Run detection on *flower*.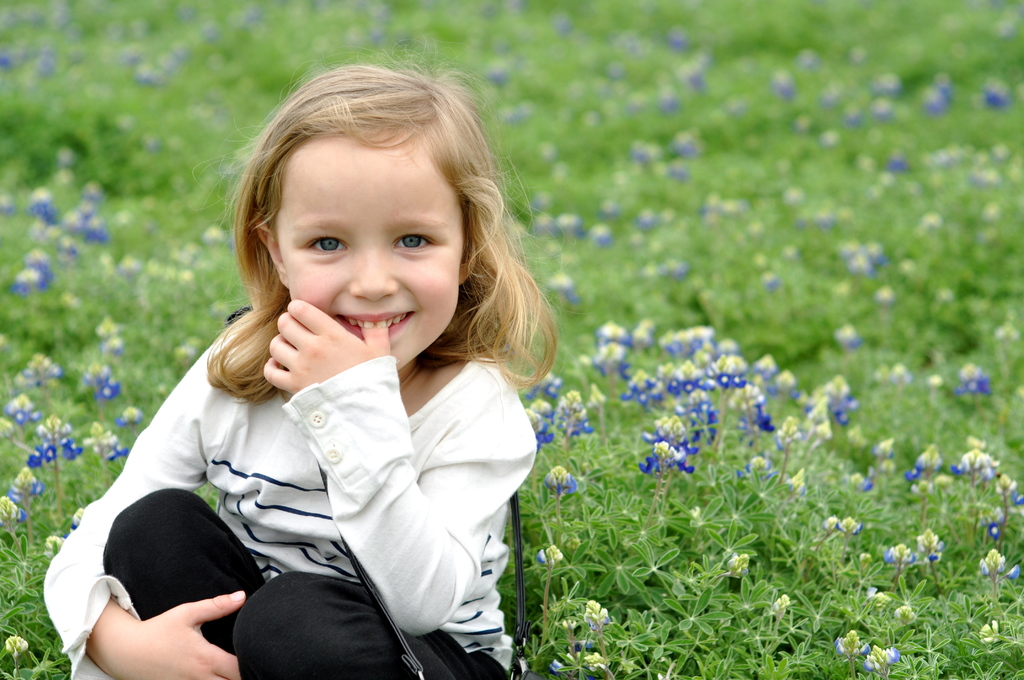
Result: left=71, top=506, right=83, bottom=529.
